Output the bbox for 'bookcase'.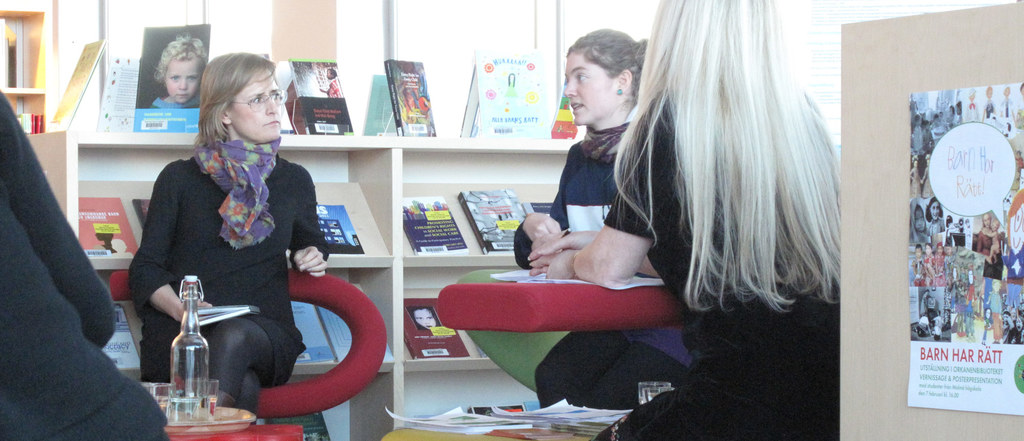
bbox=(0, 5, 590, 440).
